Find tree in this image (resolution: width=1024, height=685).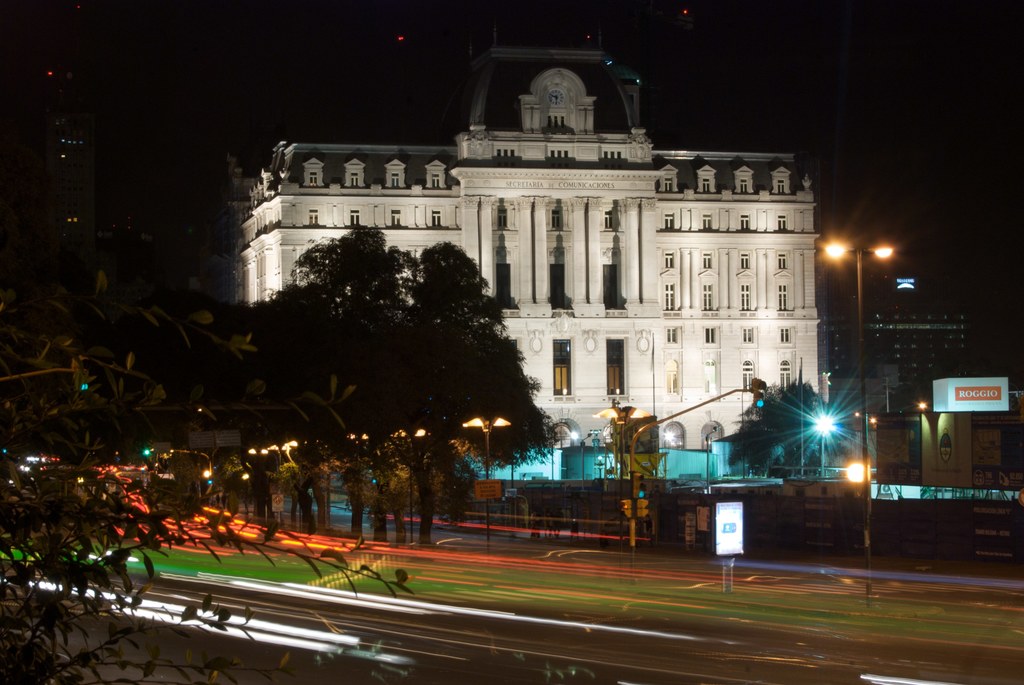
rect(415, 247, 563, 554).
